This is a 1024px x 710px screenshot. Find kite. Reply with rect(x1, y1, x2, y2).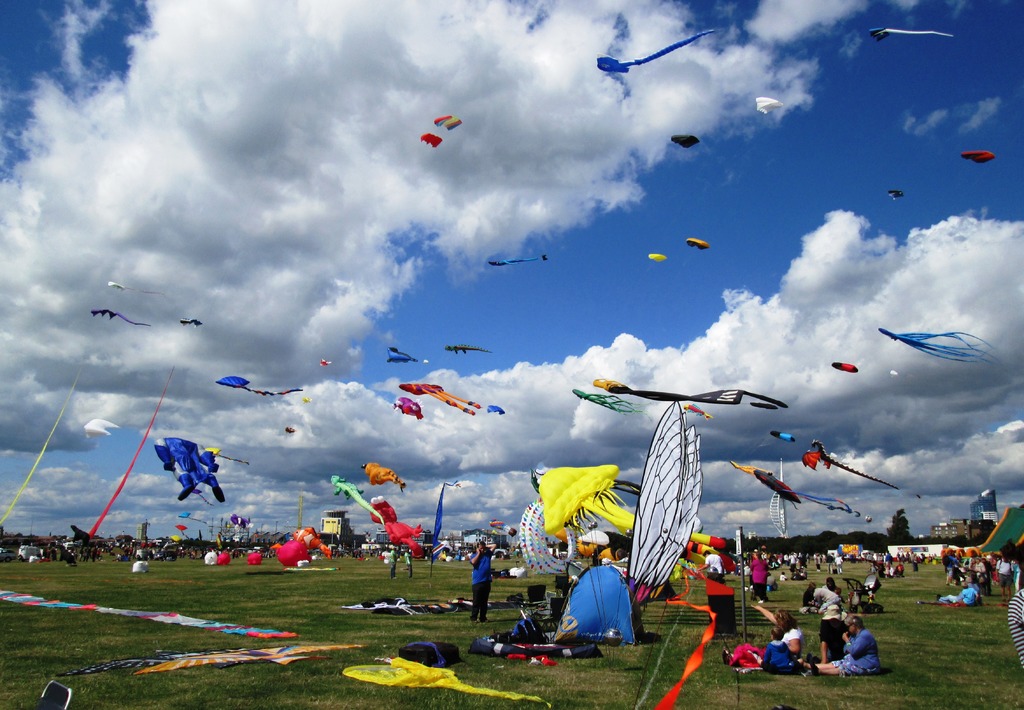
rect(876, 323, 1018, 376).
